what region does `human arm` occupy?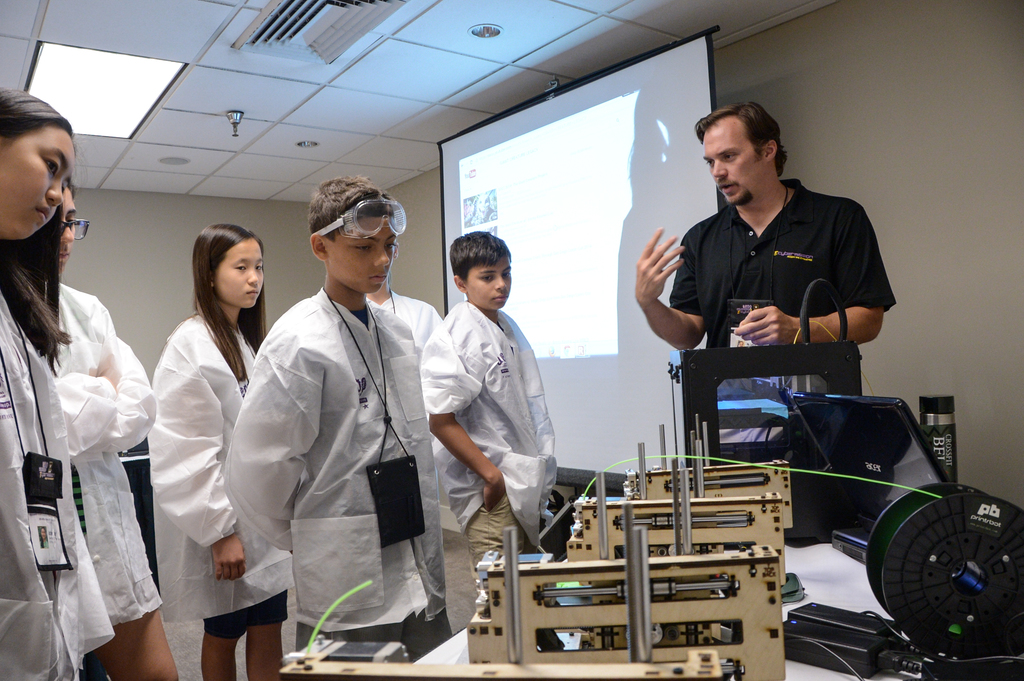
[737,202,891,364].
